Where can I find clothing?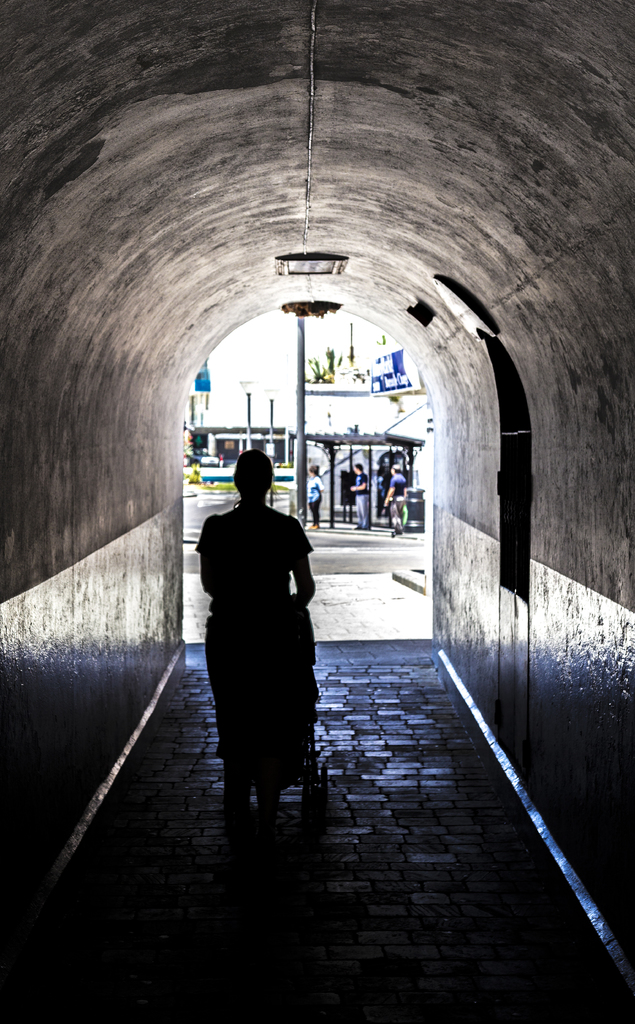
You can find it at (303,471,320,520).
